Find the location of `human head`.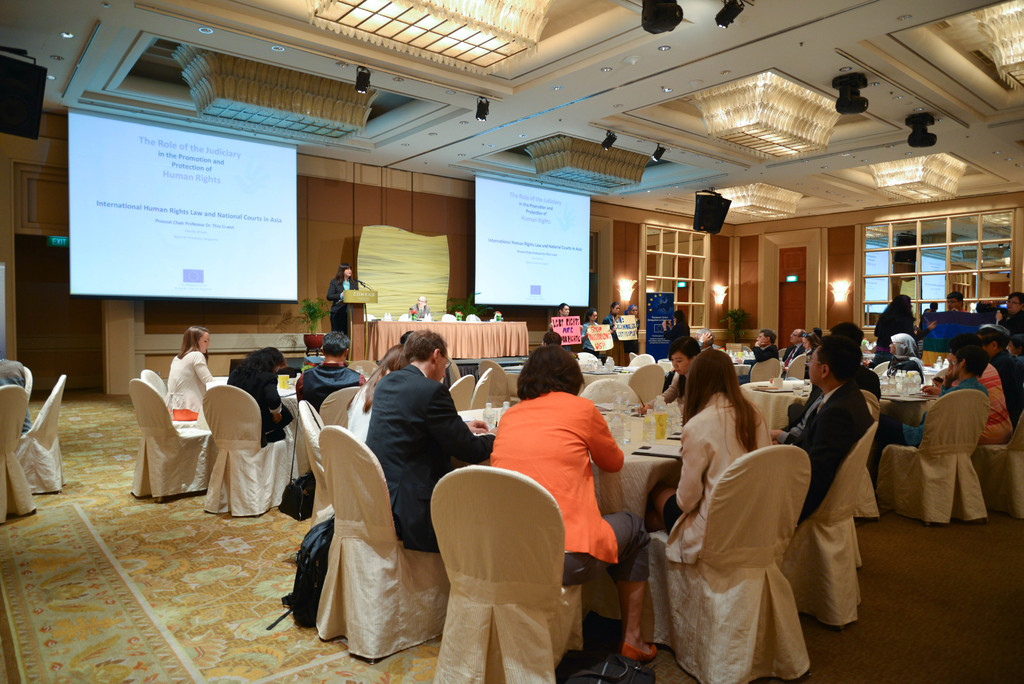
Location: box(518, 343, 584, 391).
